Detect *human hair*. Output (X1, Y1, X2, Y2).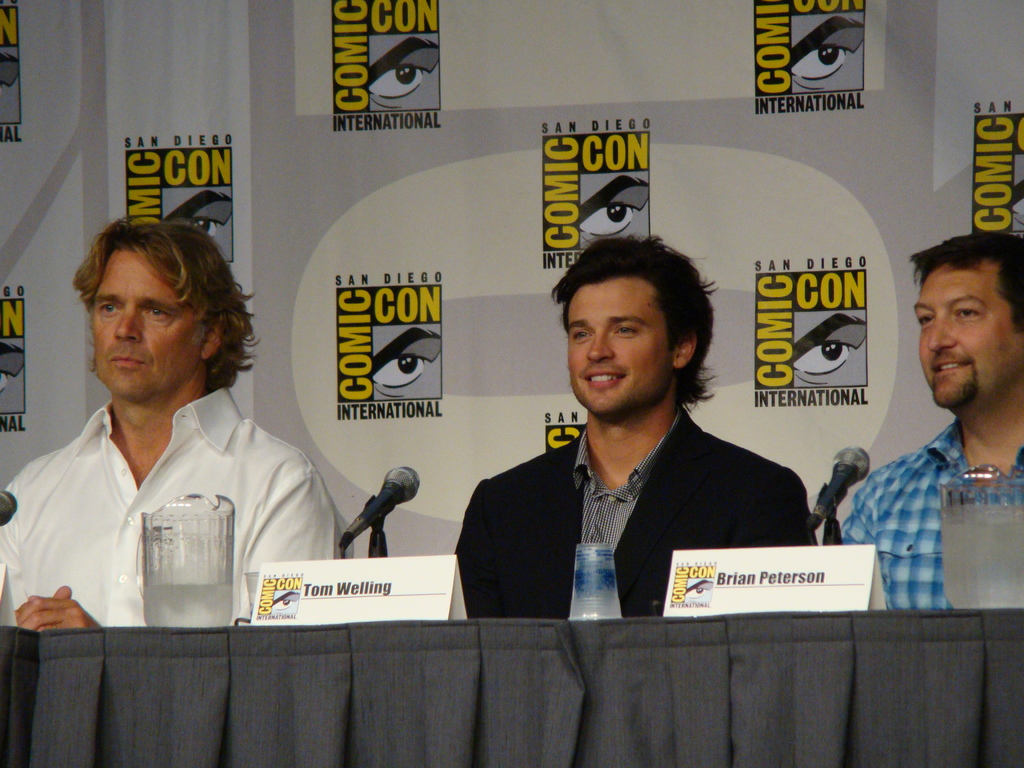
(911, 232, 1023, 335).
